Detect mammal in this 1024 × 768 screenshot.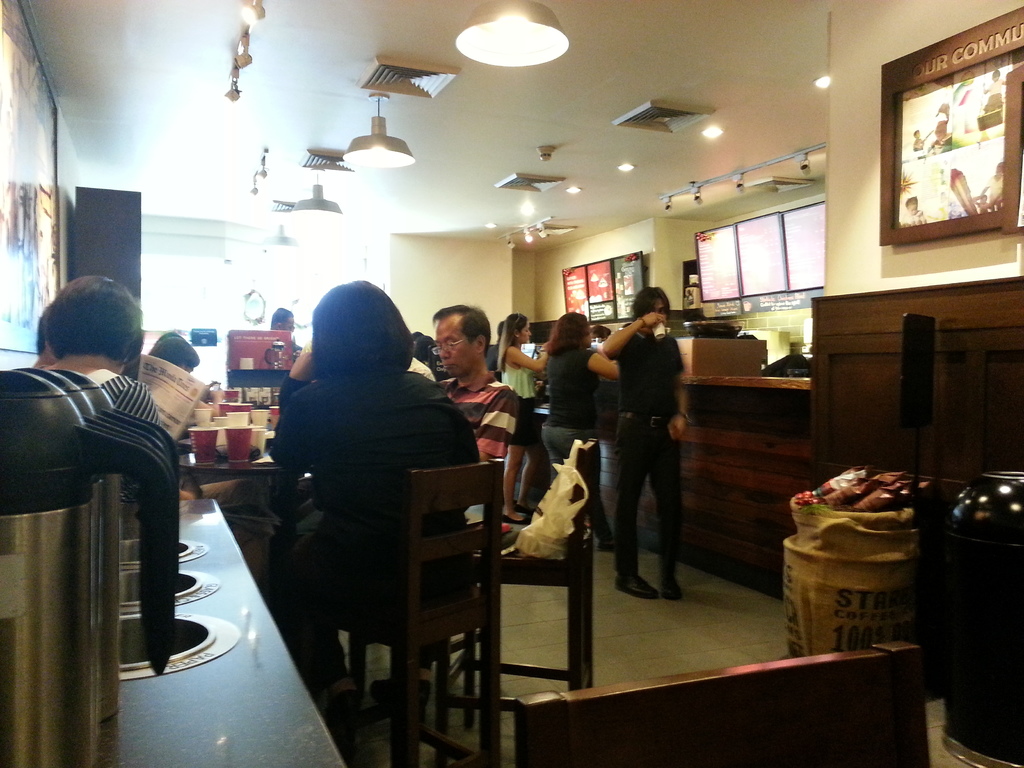
Detection: (493, 321, 509, 371).
